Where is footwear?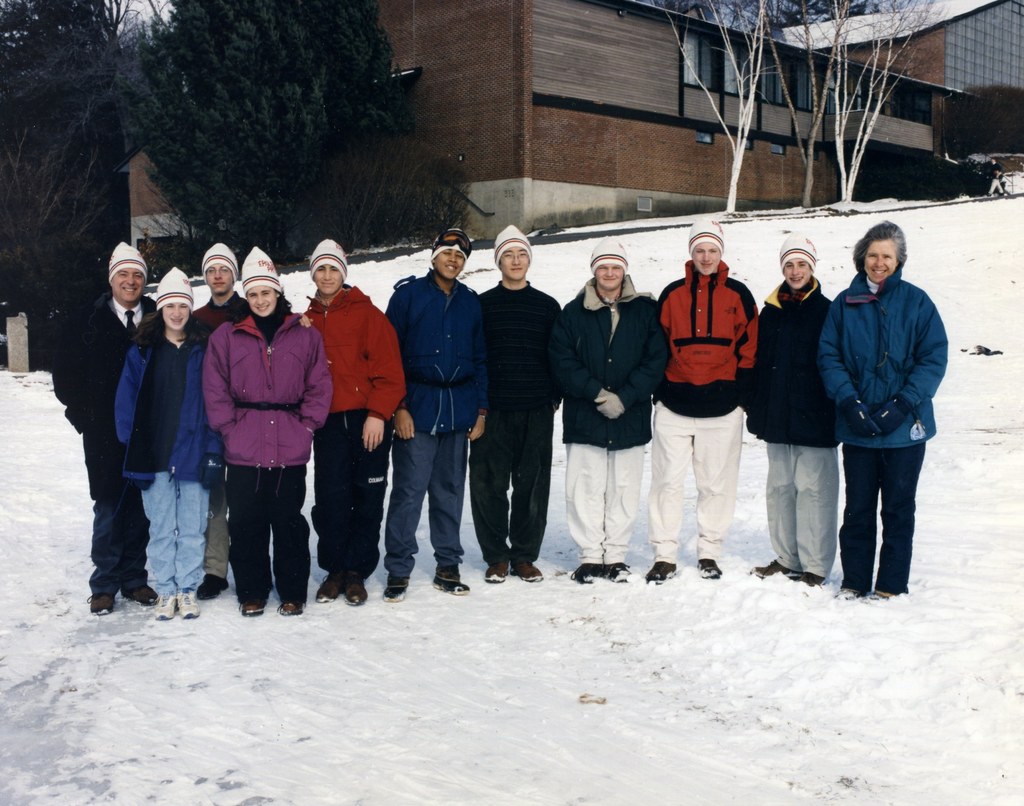
<box>152,586,174,619</box>.
